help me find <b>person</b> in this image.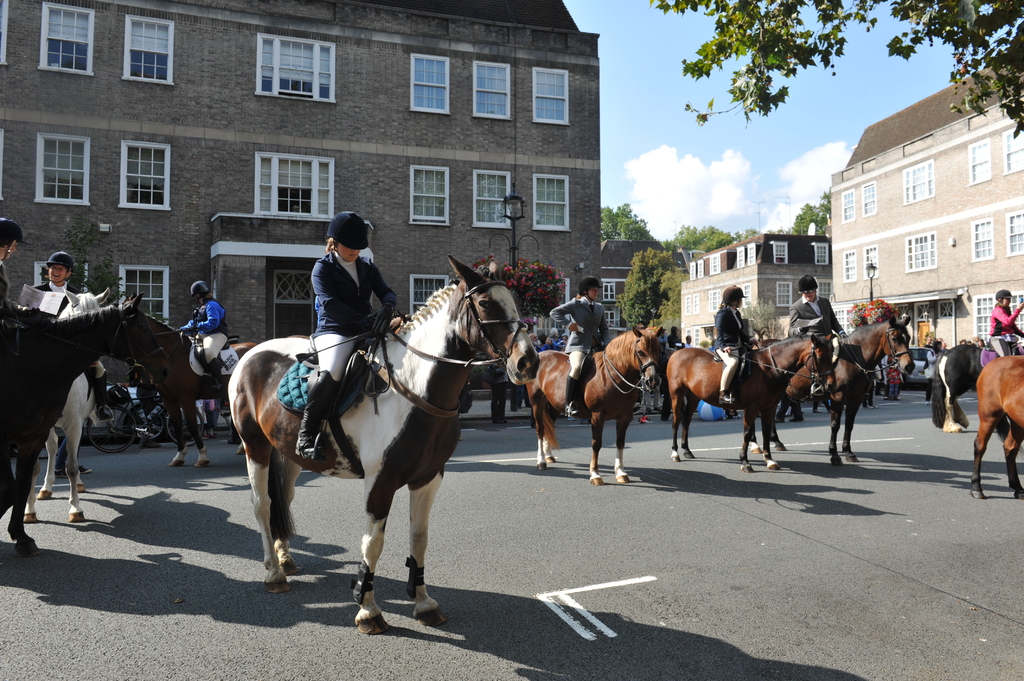
Found it: rect(36, 244, 84, 324).
